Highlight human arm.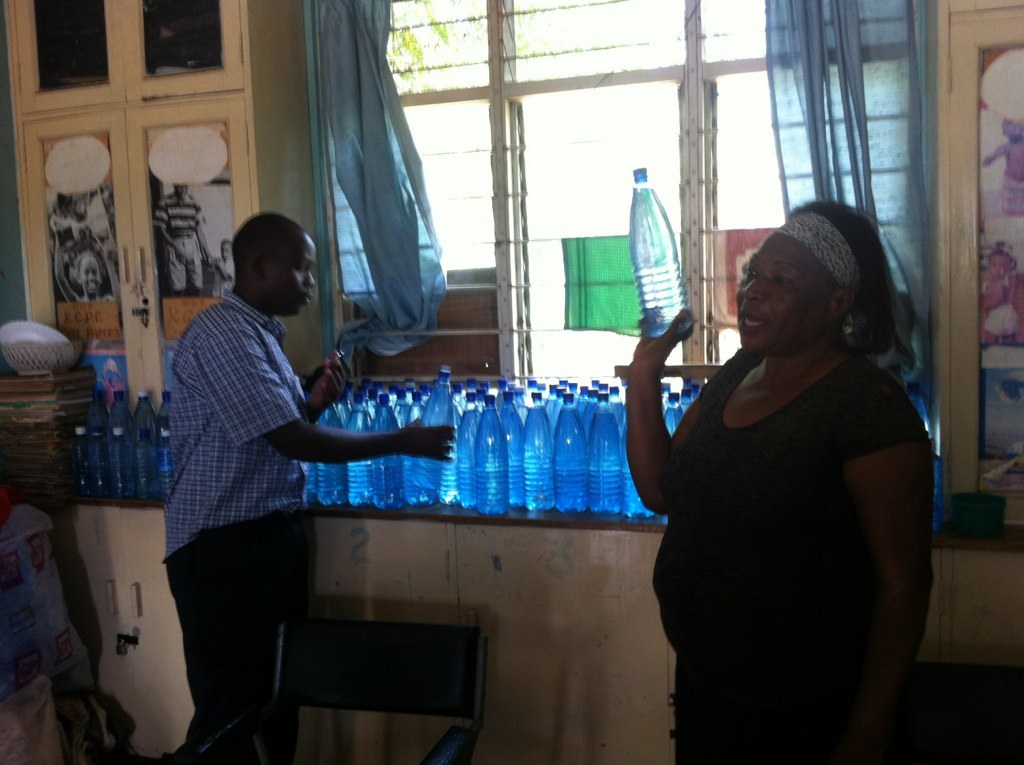
Highlighted region: bbox(54, 214, 82, 300).
